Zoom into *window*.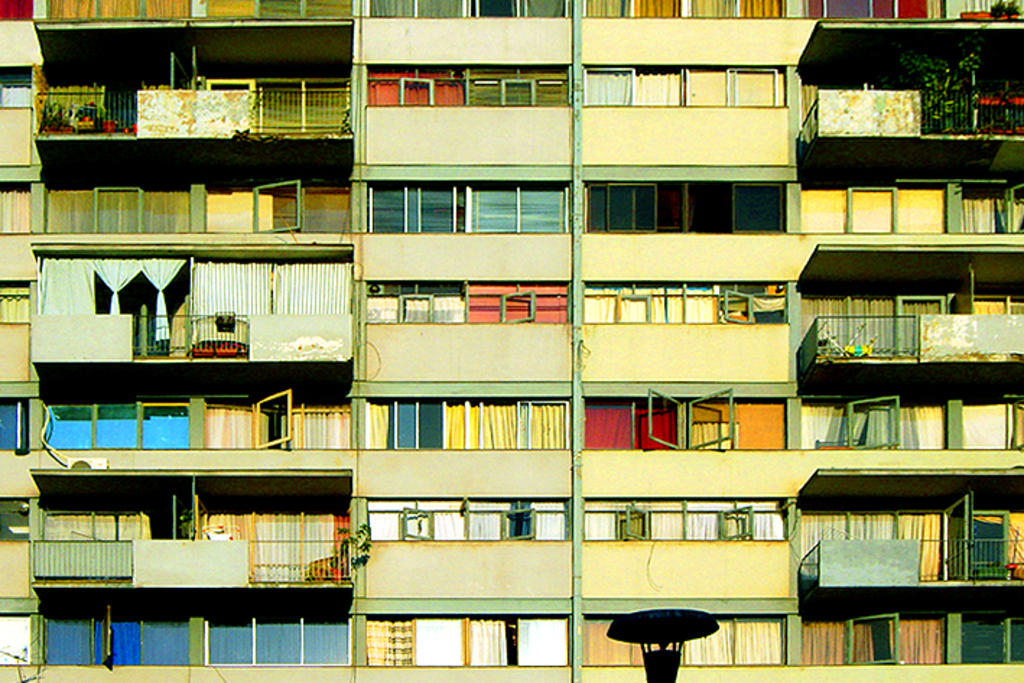
Zoom target: rect(576, 0, 816, 14).
